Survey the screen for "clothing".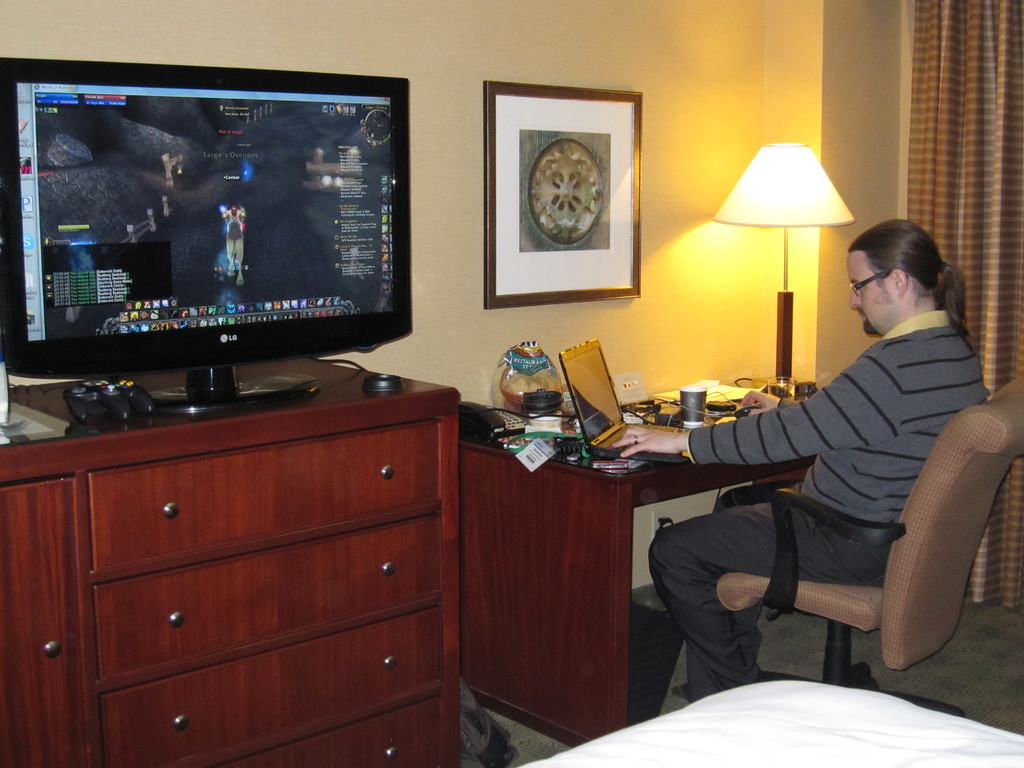
Survey found: box=[658, 305, 983, 692].
